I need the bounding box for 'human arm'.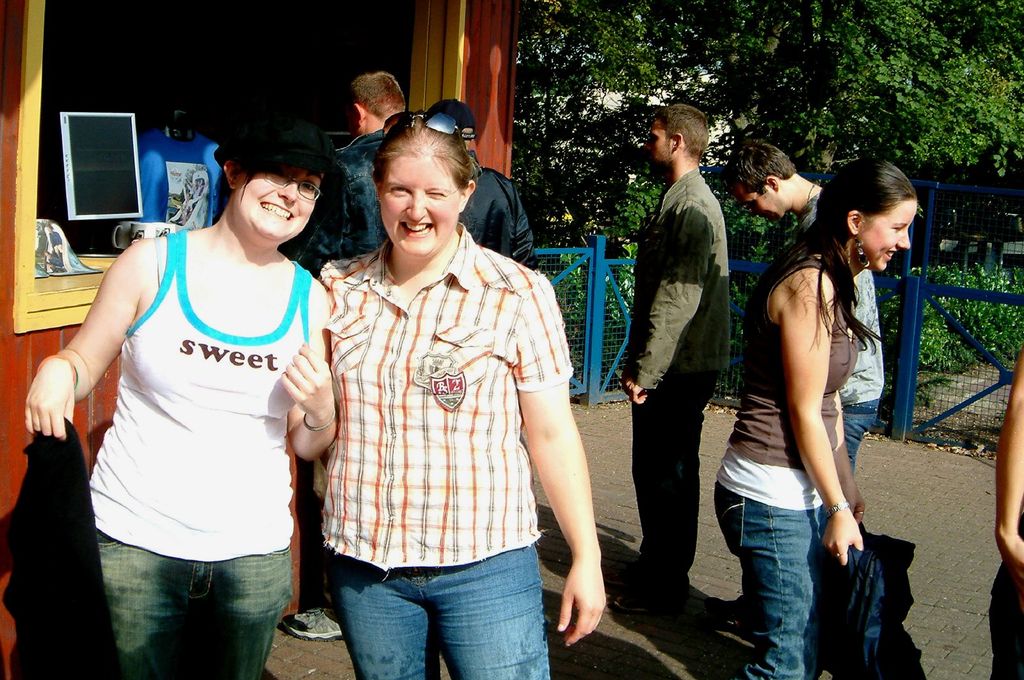
Here it is: bbox(788, 260, 882, 572).
